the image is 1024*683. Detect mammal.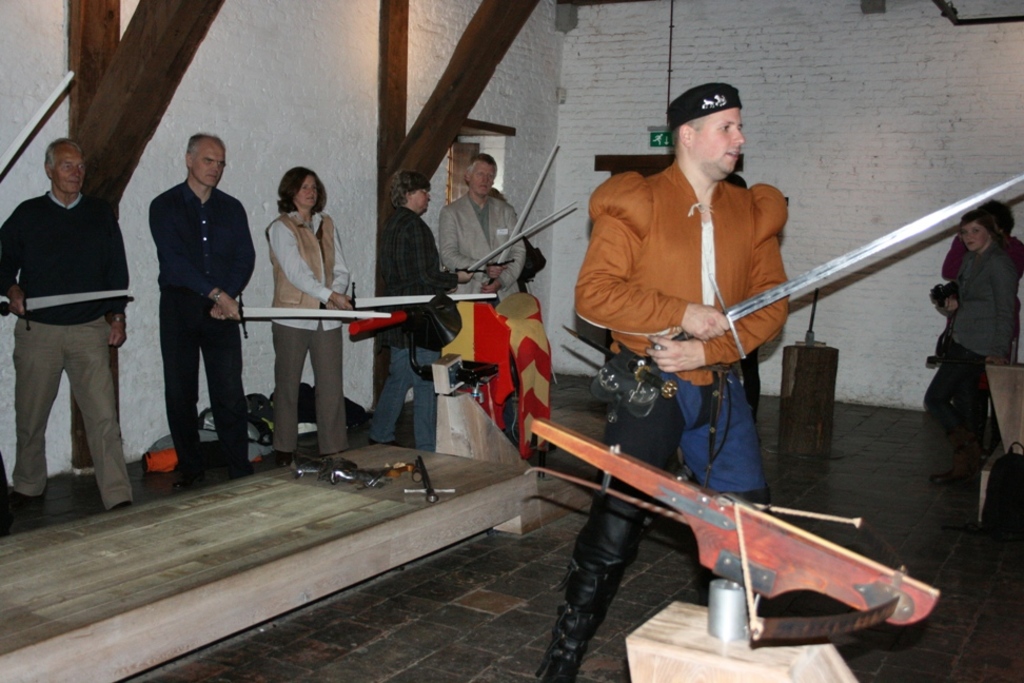
Detection: x1=437 y1=149 x2=527 y2=450.
